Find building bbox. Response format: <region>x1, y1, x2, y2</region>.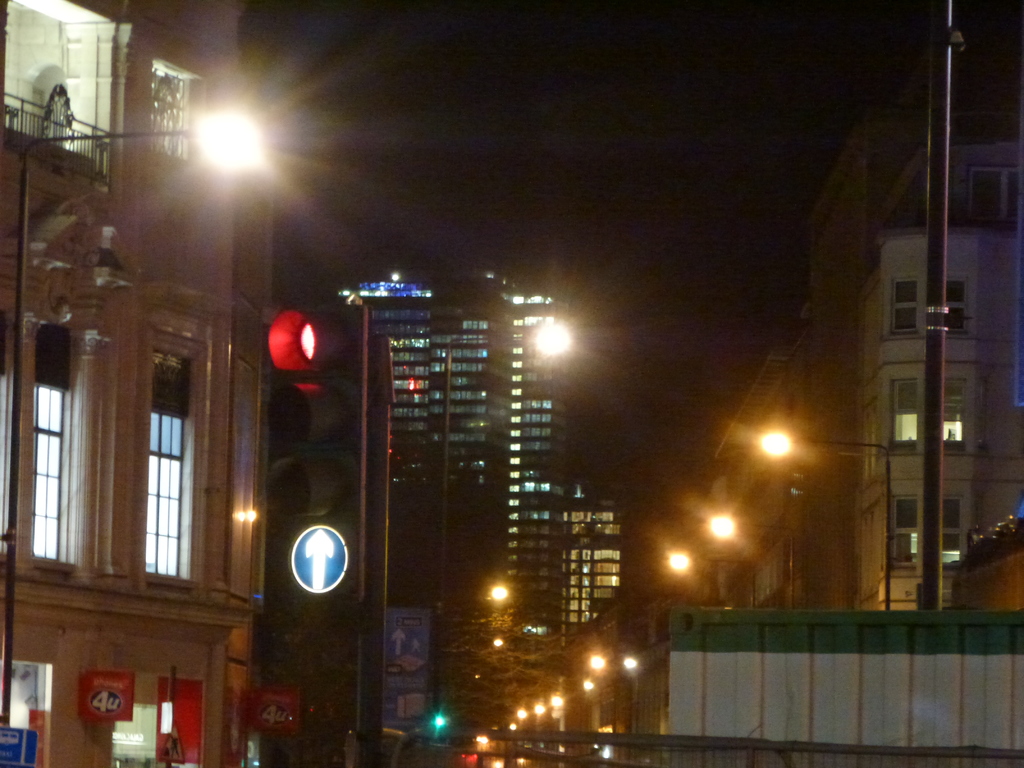
<region>283, 296, 397, 767</region>.
